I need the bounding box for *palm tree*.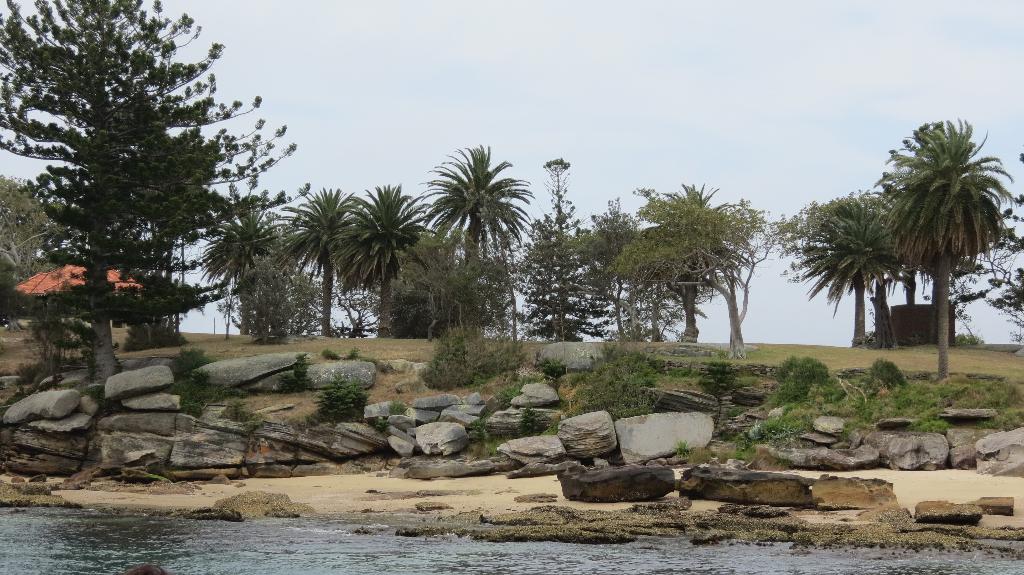
Here it is: {"x1": 200, "y1": 195, "x2": 257, "y2": 340}.
